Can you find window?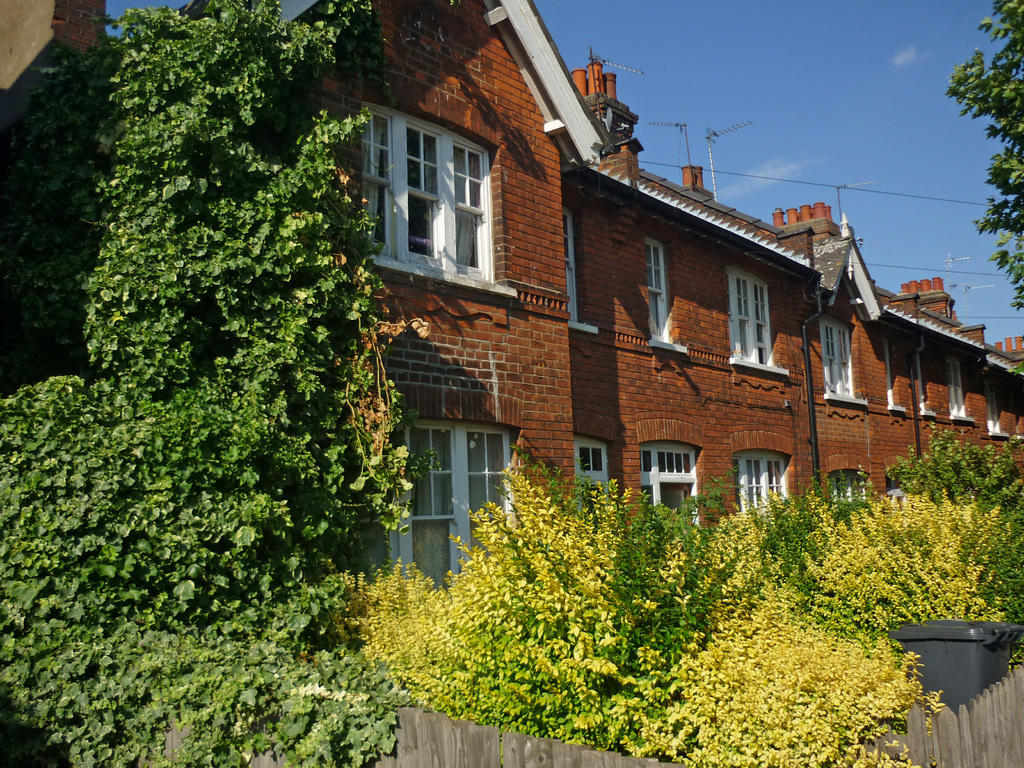
Yes, bounding box: [left=567, top=436, right=602, bottom=521].
